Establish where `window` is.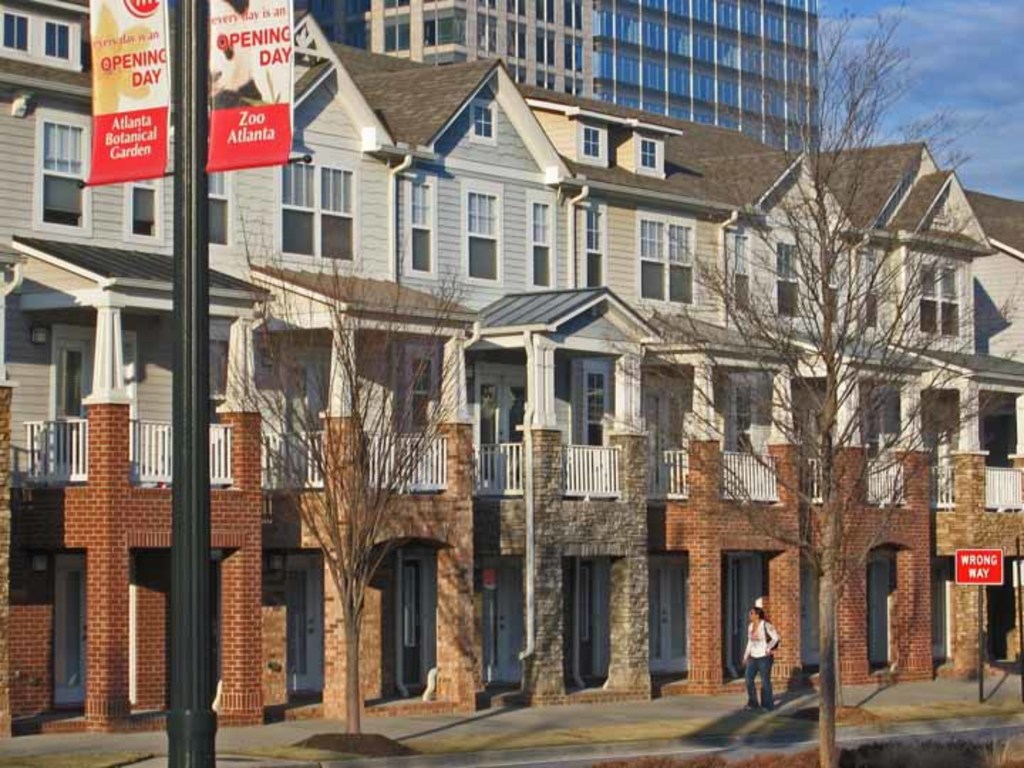
Established at [636, 222, 695, 302].
